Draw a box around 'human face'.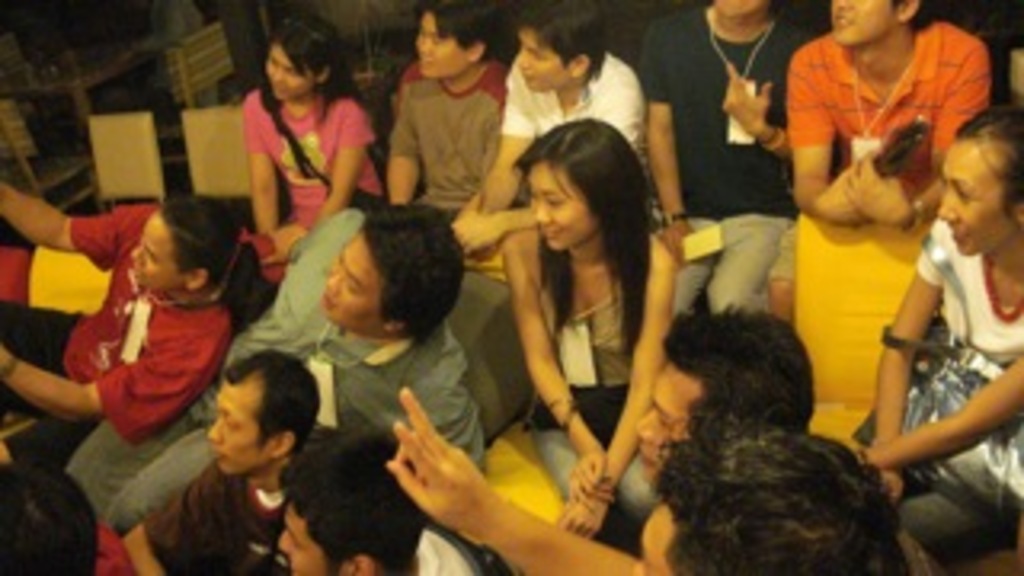
538, 166, 602, 253.
